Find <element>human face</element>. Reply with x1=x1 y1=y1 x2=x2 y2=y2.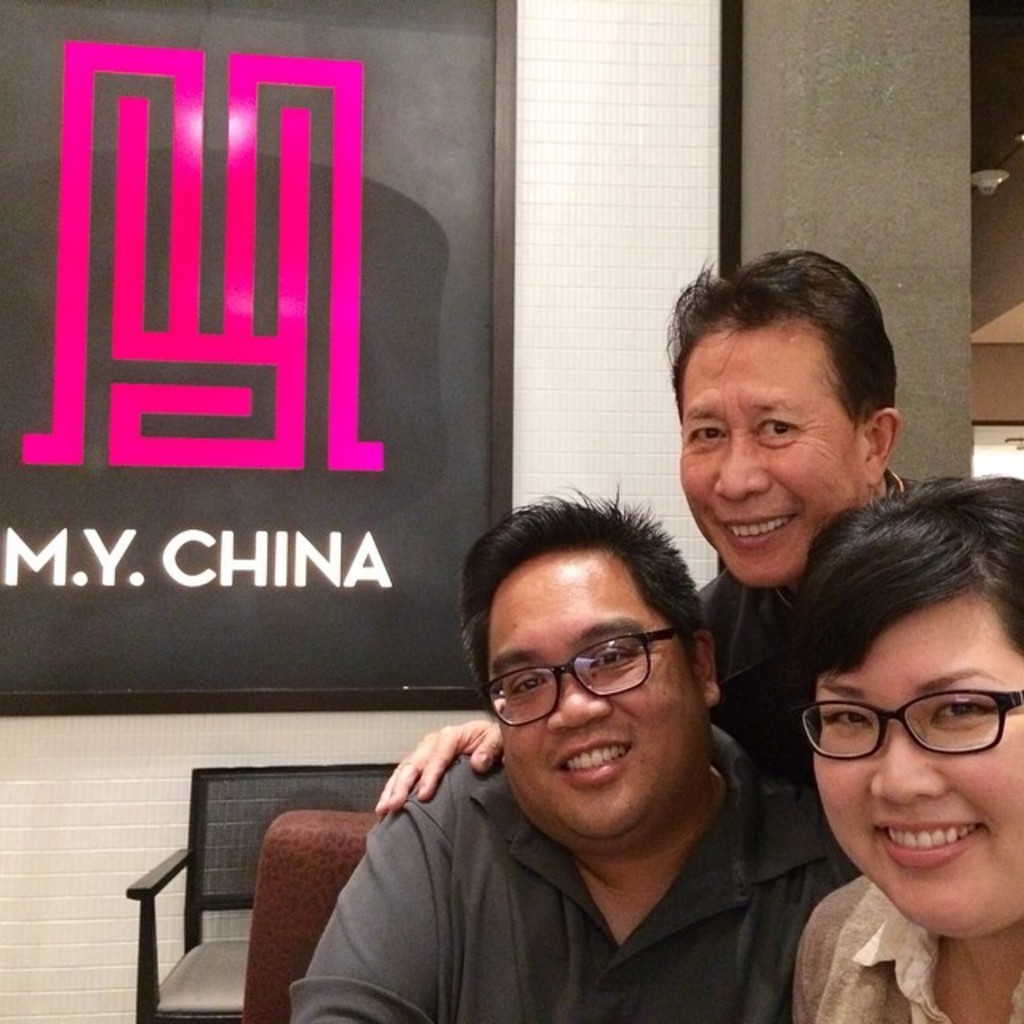
x1=682 y1=312 x2=866 y2=584.
